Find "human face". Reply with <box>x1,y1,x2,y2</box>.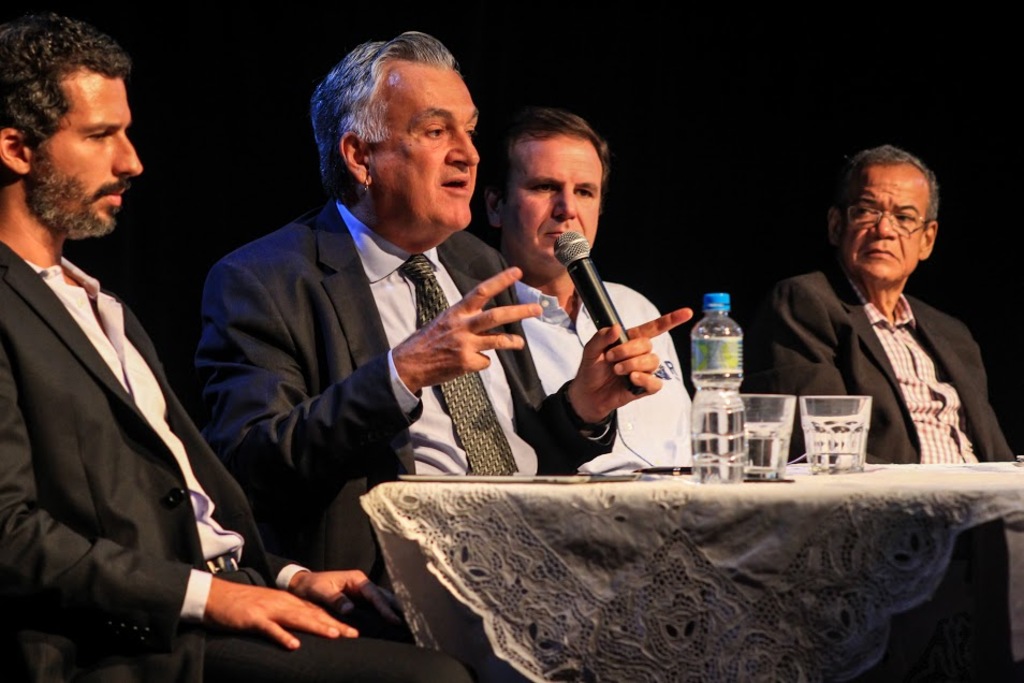
<box>503,133,609,281</box>.
